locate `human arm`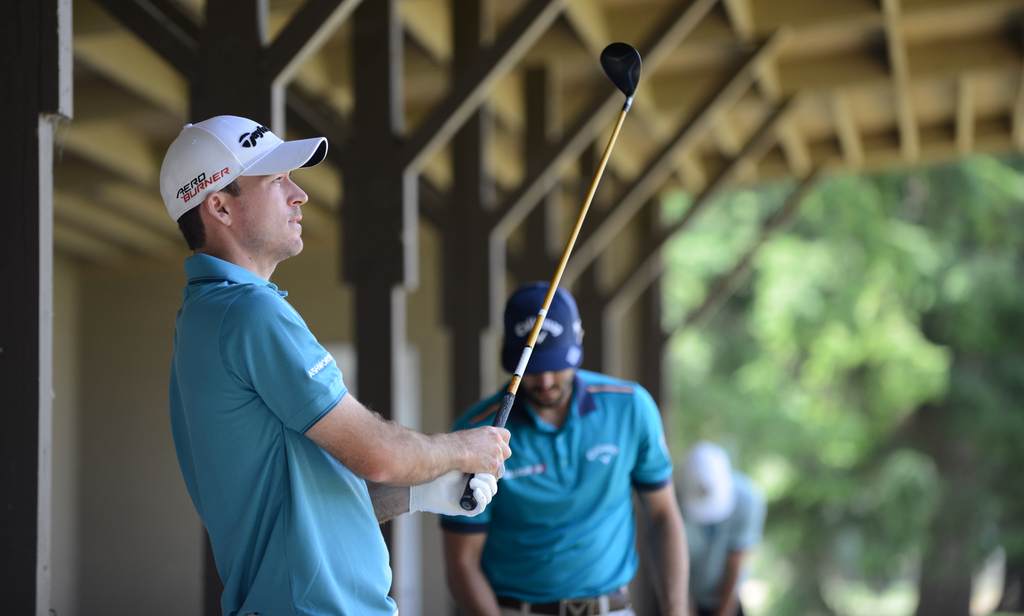
<bbox>719, 487, 758, 615</bbox>
